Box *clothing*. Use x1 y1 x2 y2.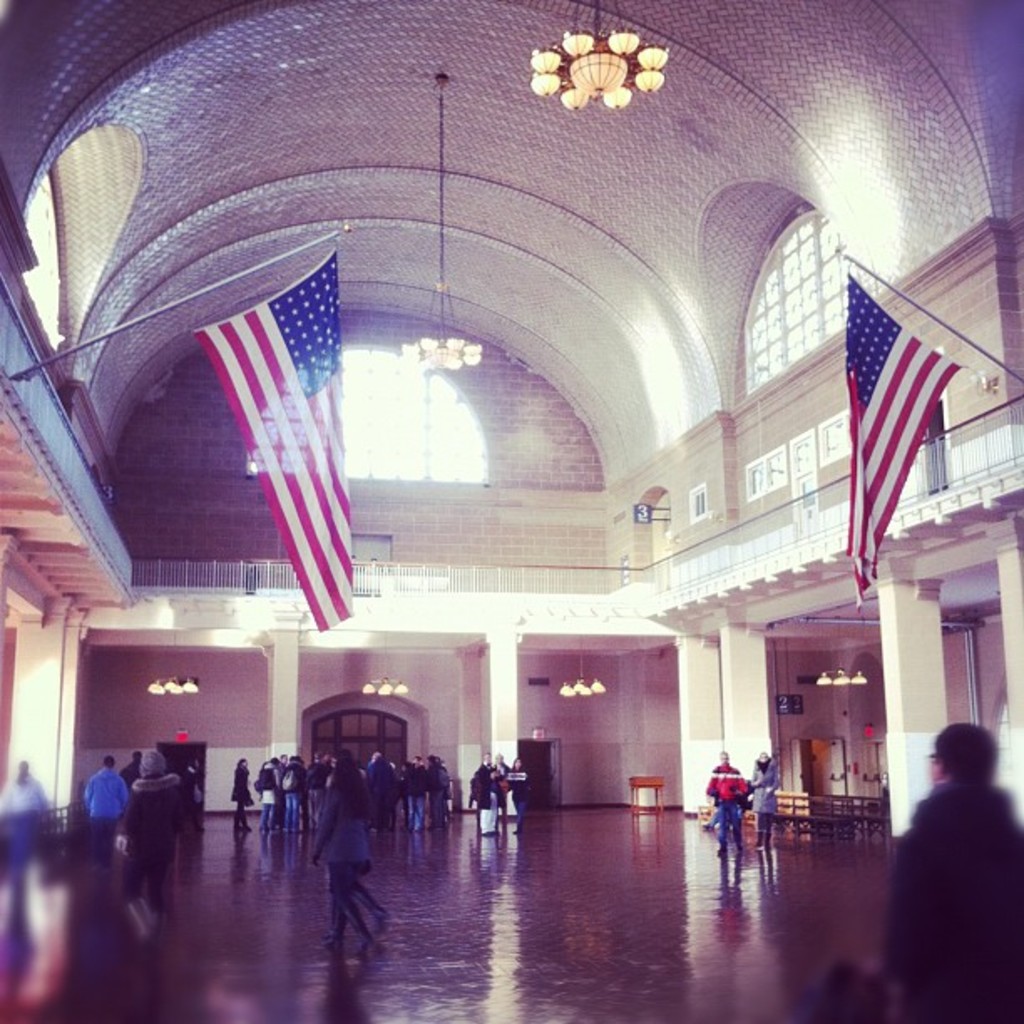
181 768 201 830.
